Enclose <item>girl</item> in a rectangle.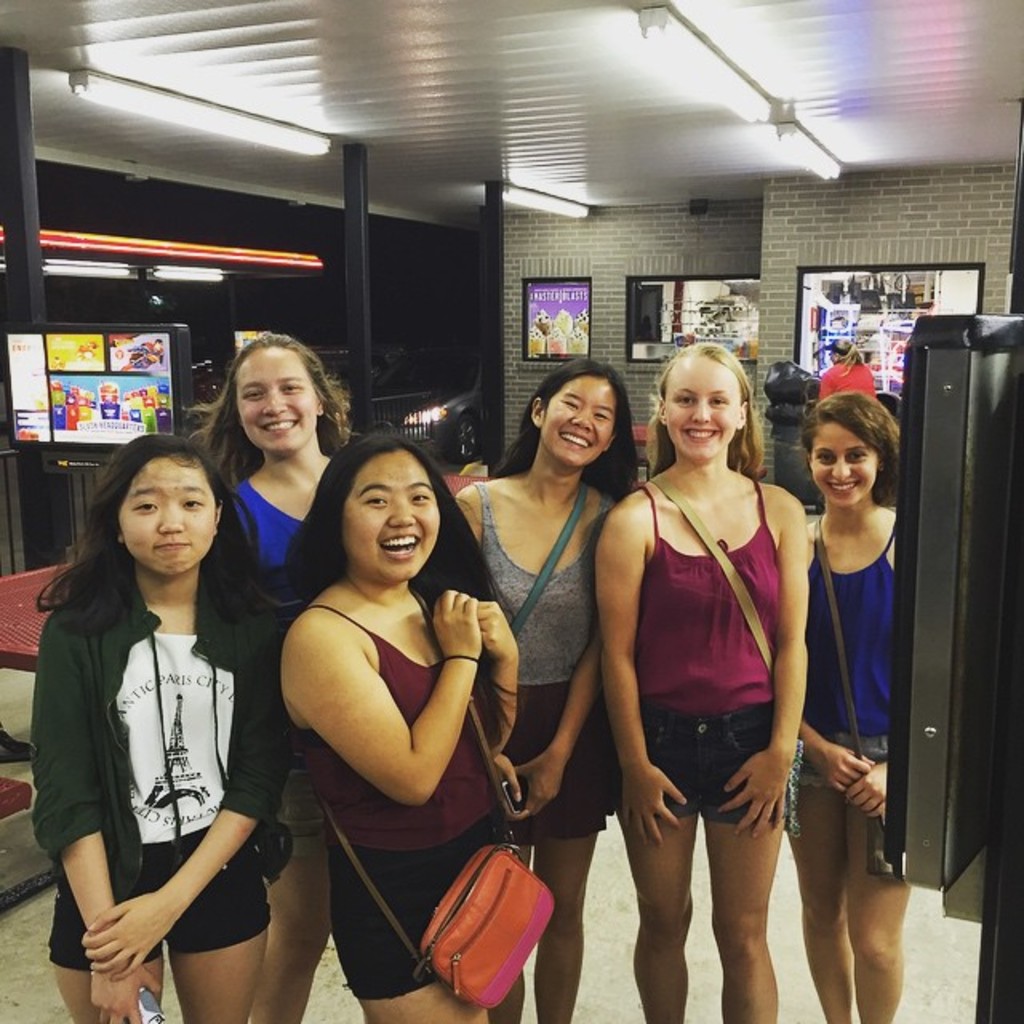
30/438/302/1022.
